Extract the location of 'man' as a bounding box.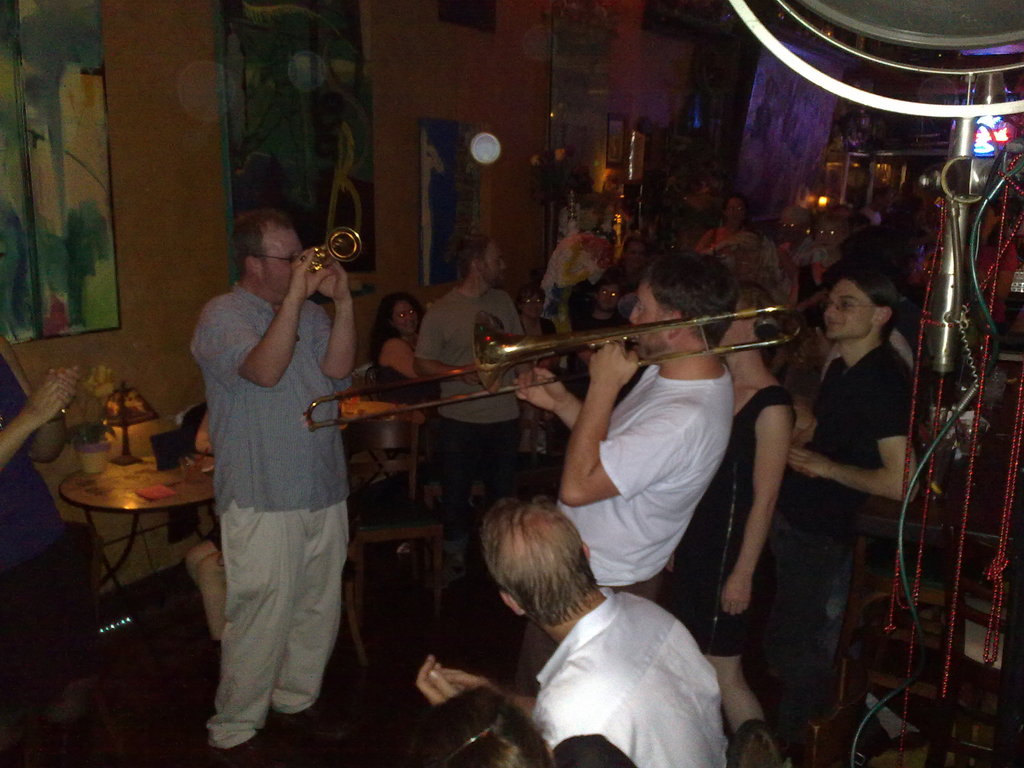
[511, 253, 740, 706].
